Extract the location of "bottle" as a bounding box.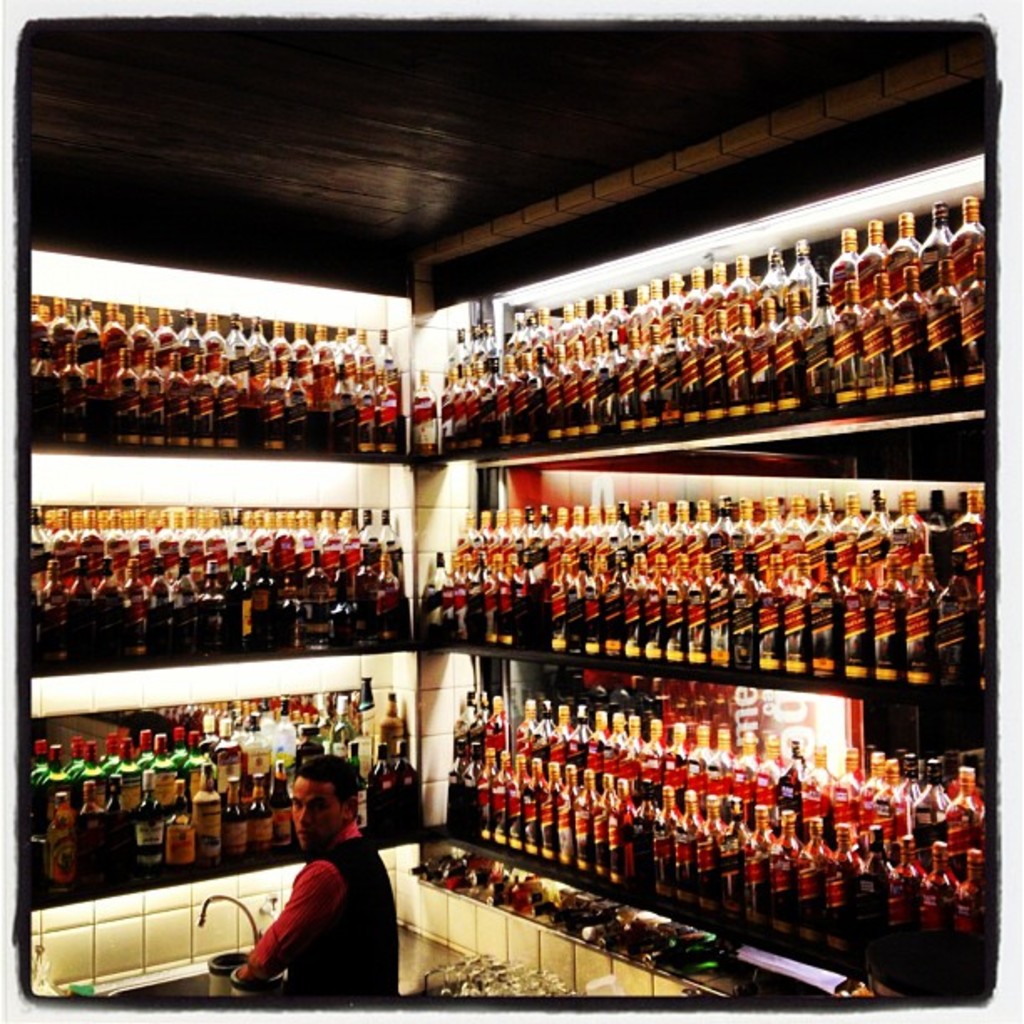
472,325,485,361.
